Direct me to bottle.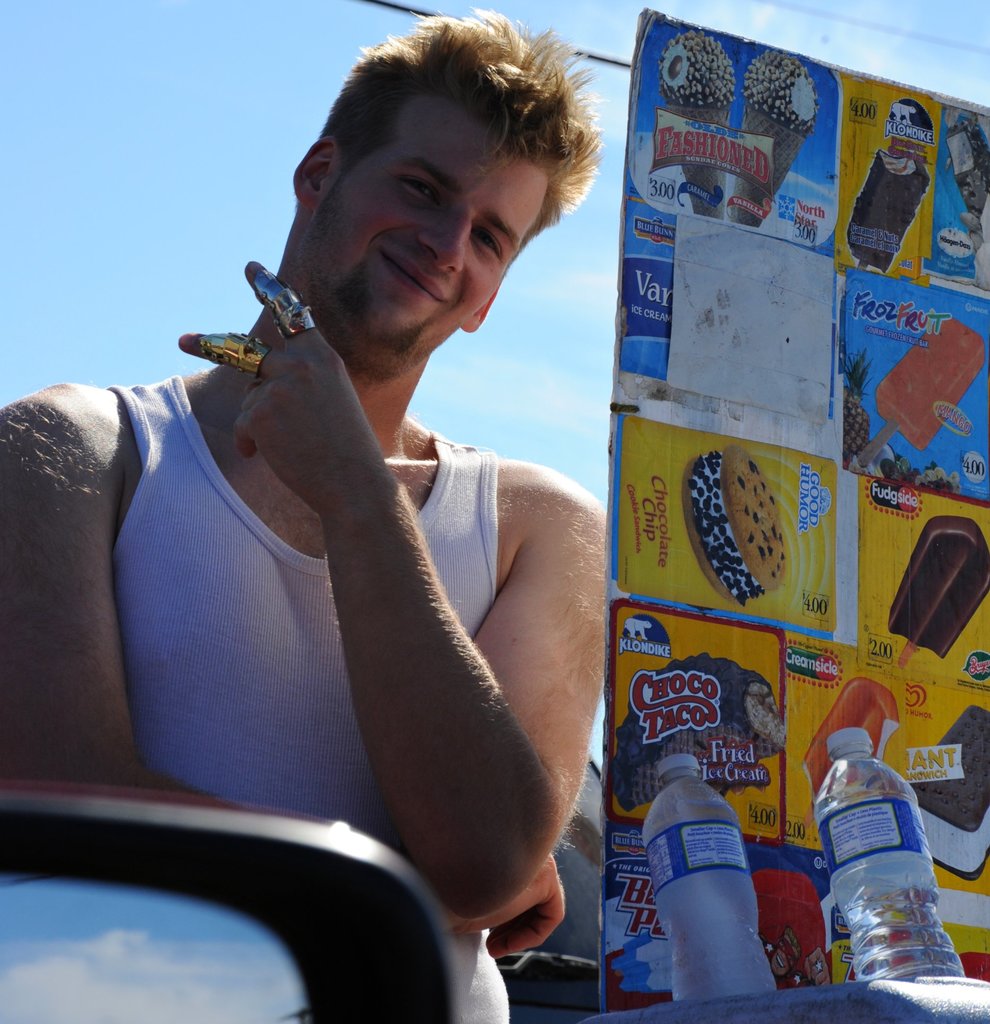
Direction: 818, 728, 959, 990.
